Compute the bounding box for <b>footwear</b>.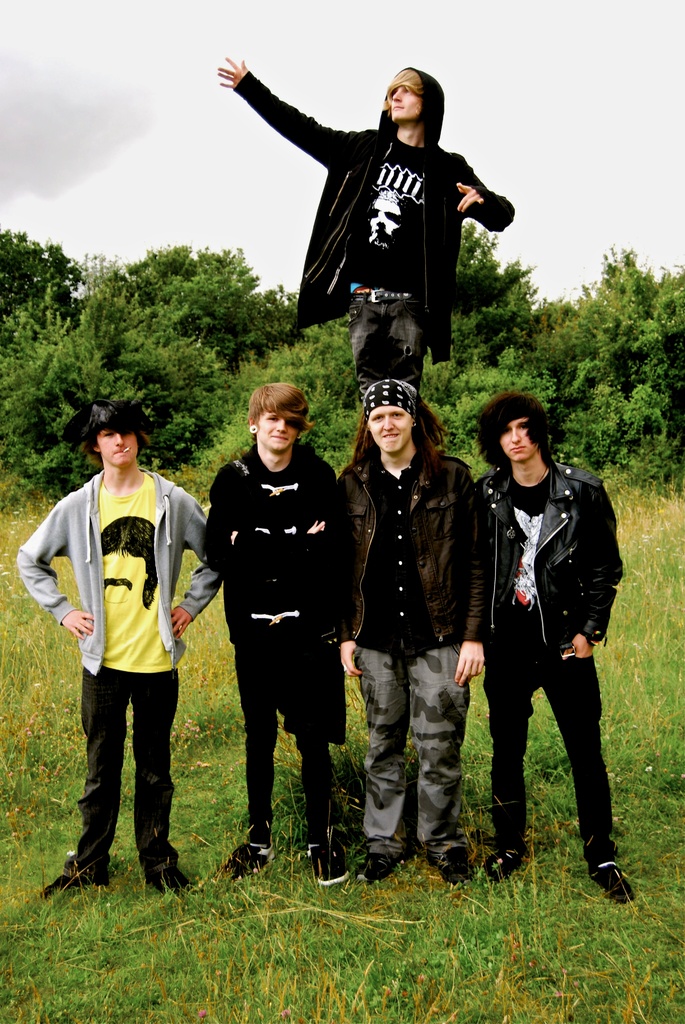
<box>594,854,650,903</box>.
